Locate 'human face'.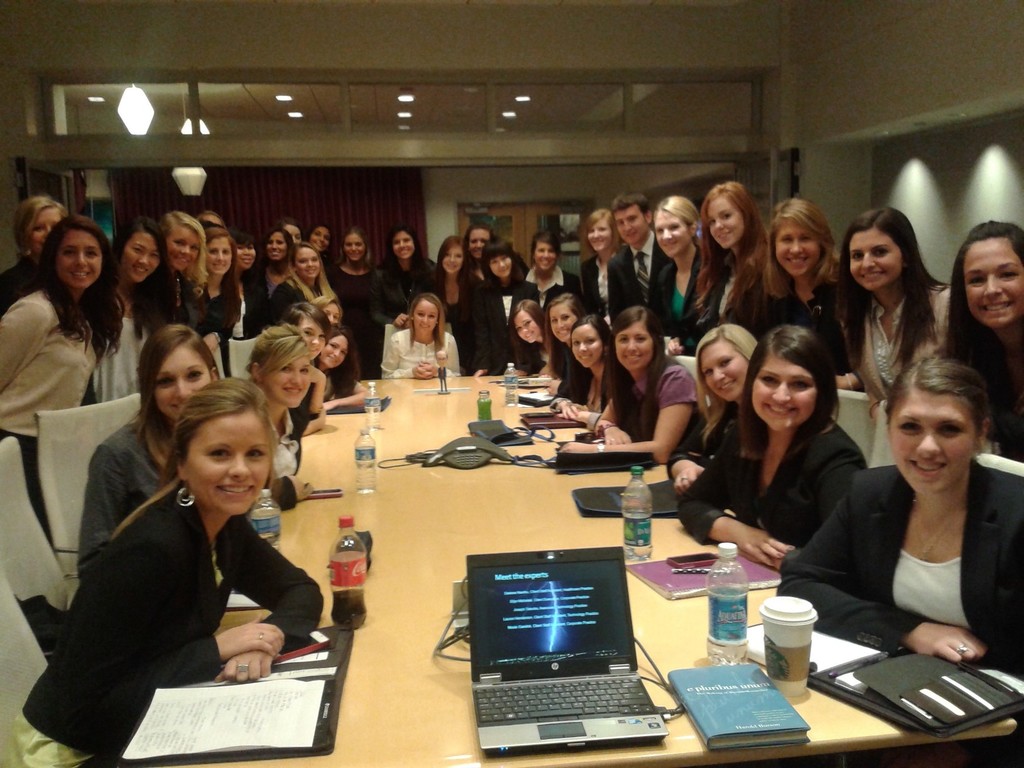
Bounding box: bbox=[157, 351, 211, 415].
